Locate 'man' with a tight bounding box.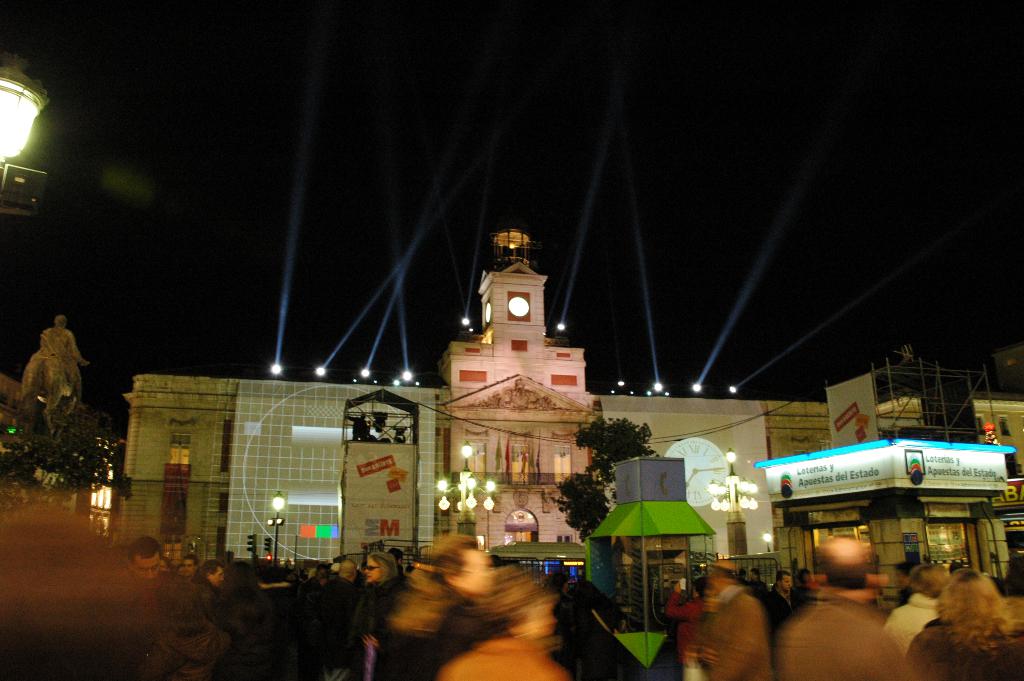
box=[893, 564, 917, 607].
